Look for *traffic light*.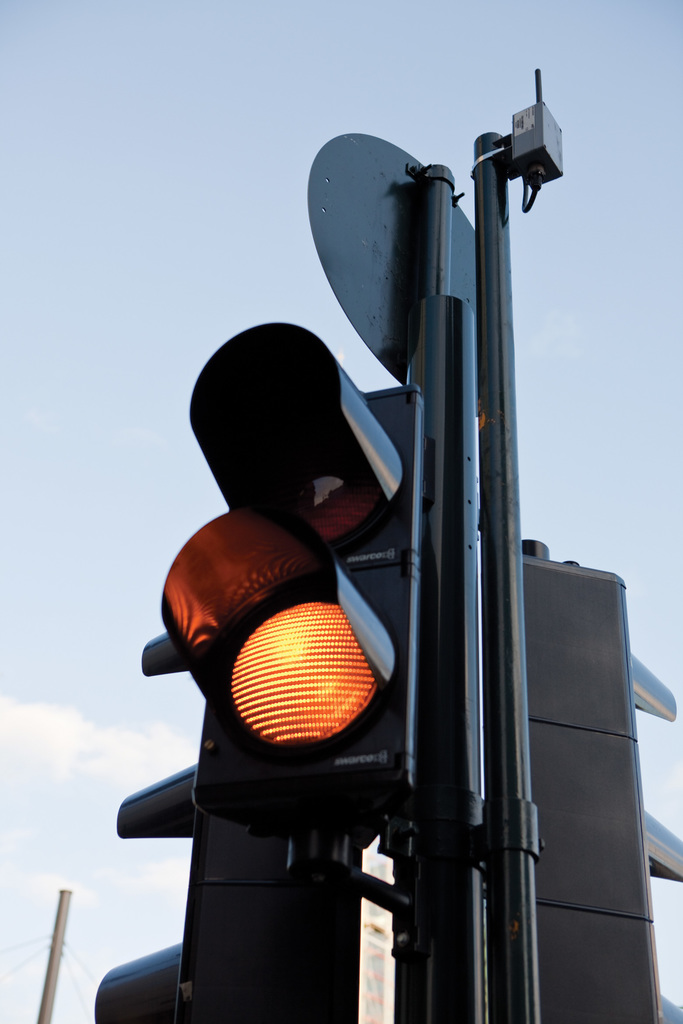
Found: 150 316 429 872.
